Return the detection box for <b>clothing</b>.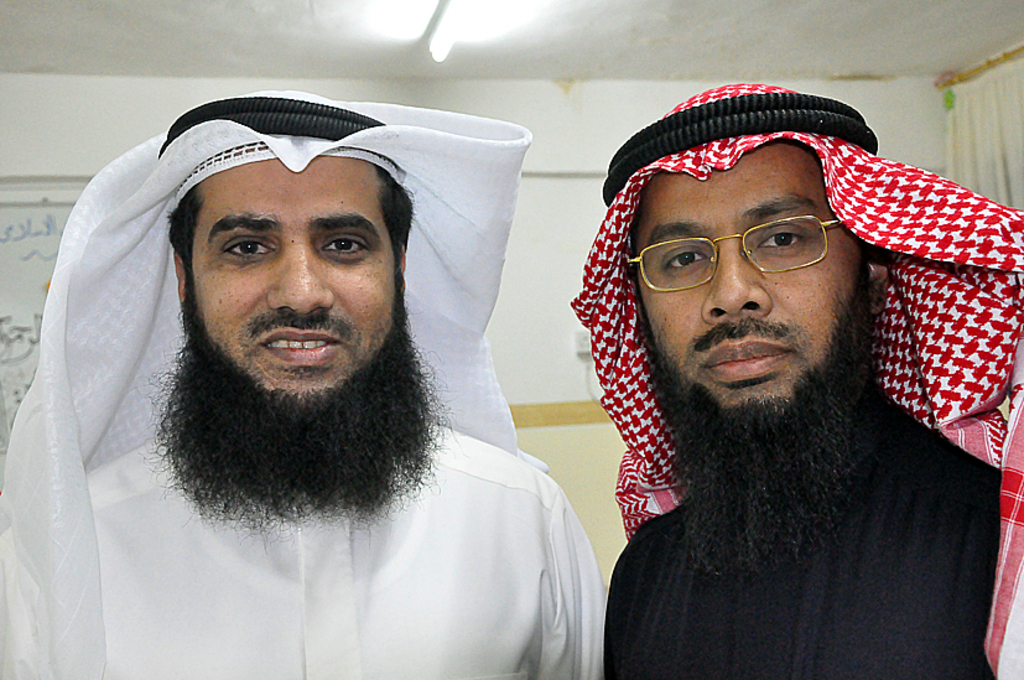
601/370/1005/679.
